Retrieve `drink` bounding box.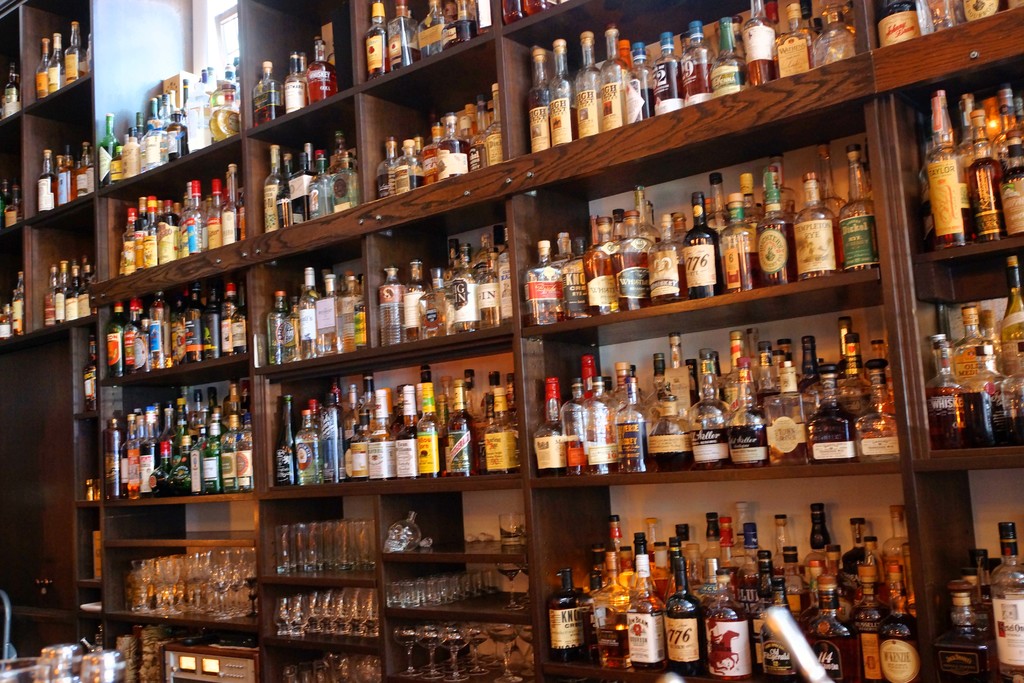
Bounding box: rect(601, 88, 627, 131).
